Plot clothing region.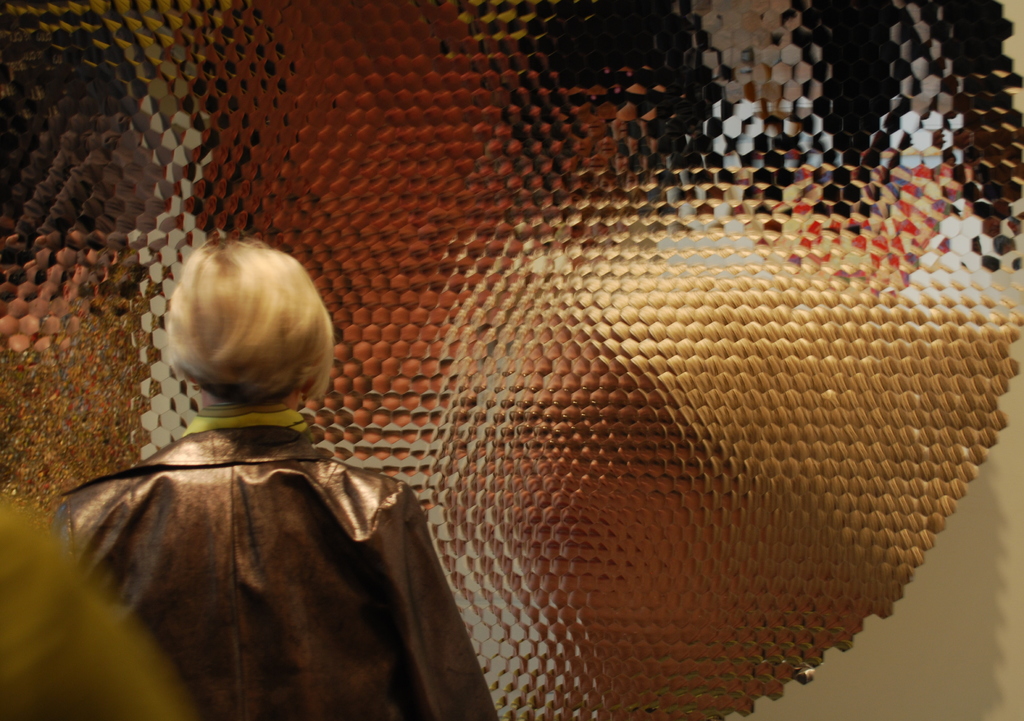
Plotted at <region>66, 318, 456, 715</region>.
